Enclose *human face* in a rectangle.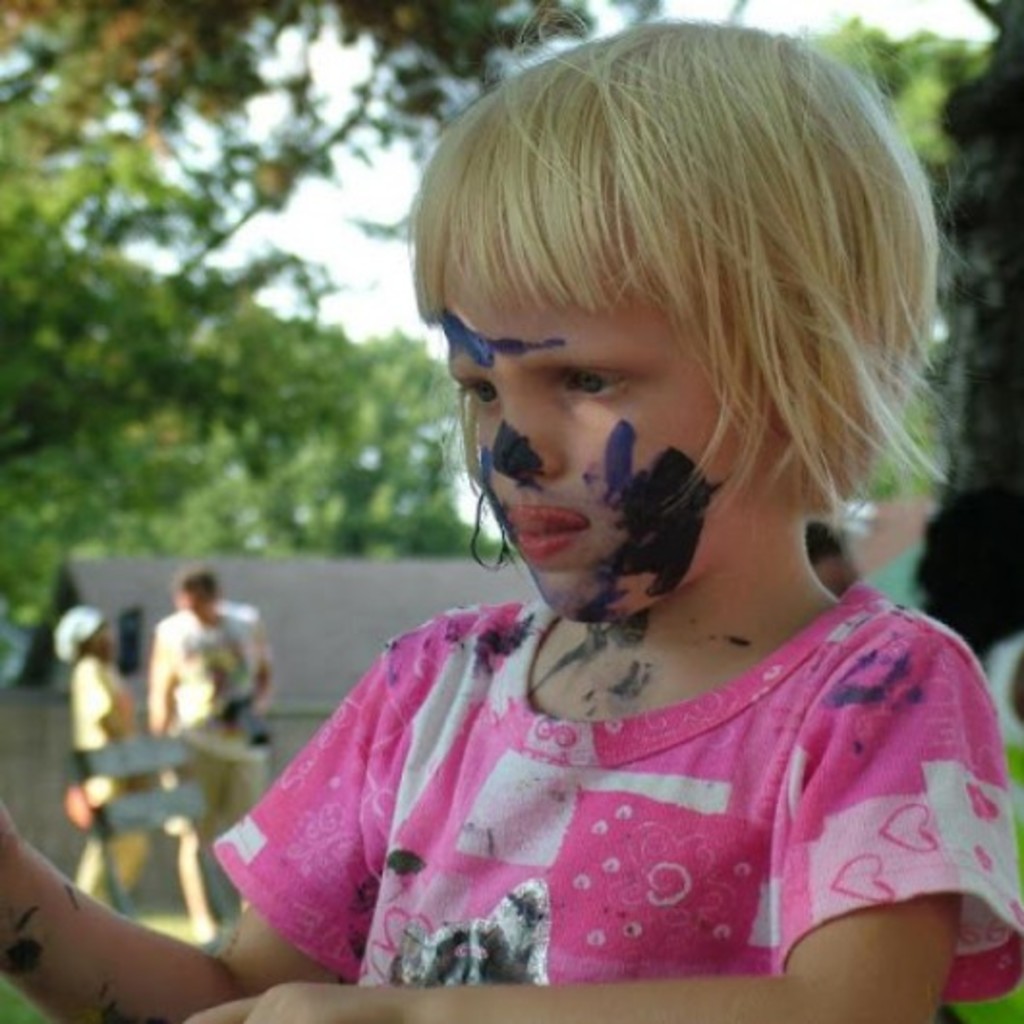
<region>442, 272, 779, 620</region>.
